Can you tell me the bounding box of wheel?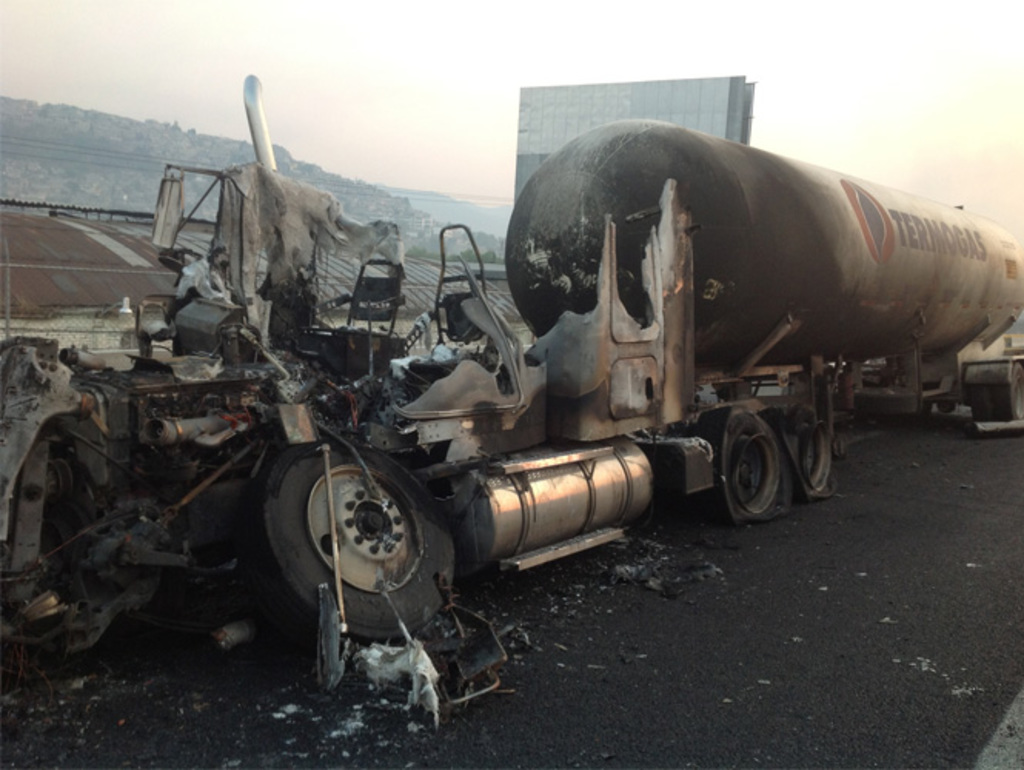
970, 385, 993, 425.
